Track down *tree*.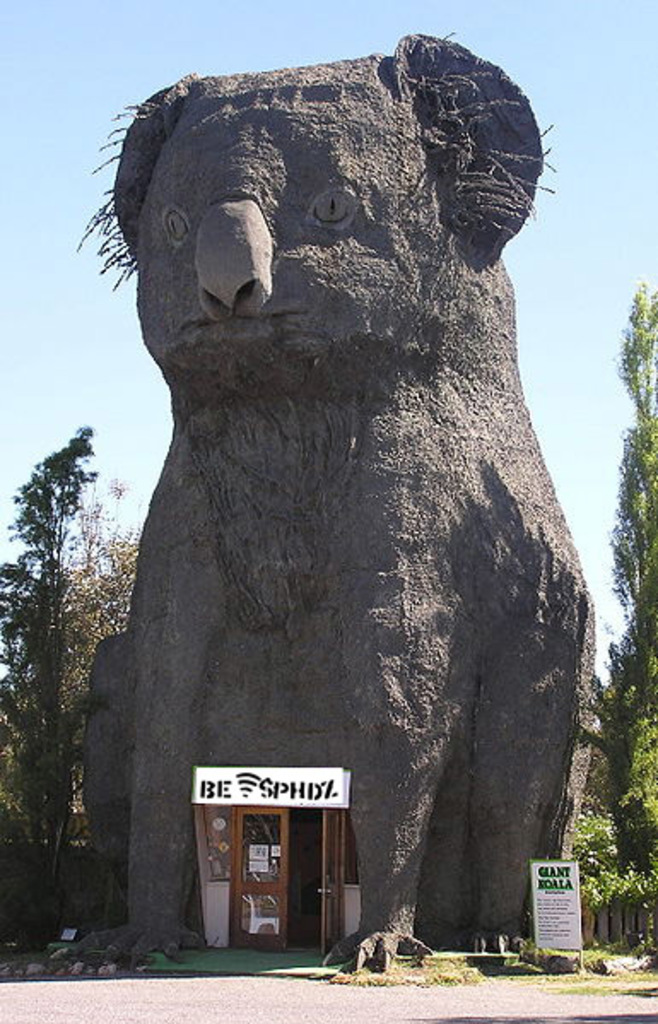
Tracked to pyautogui.locateOnScreen(598, 263, 656, 788).
